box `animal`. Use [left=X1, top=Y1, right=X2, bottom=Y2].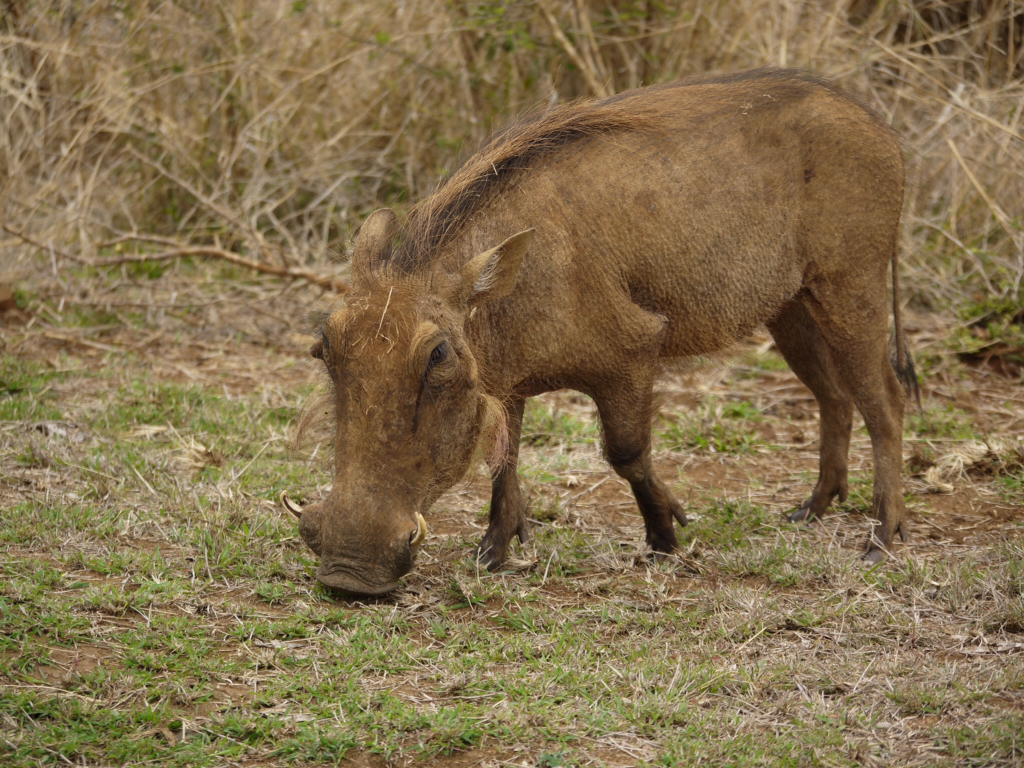
[left=273, top=55, right=930, bottom=605].
